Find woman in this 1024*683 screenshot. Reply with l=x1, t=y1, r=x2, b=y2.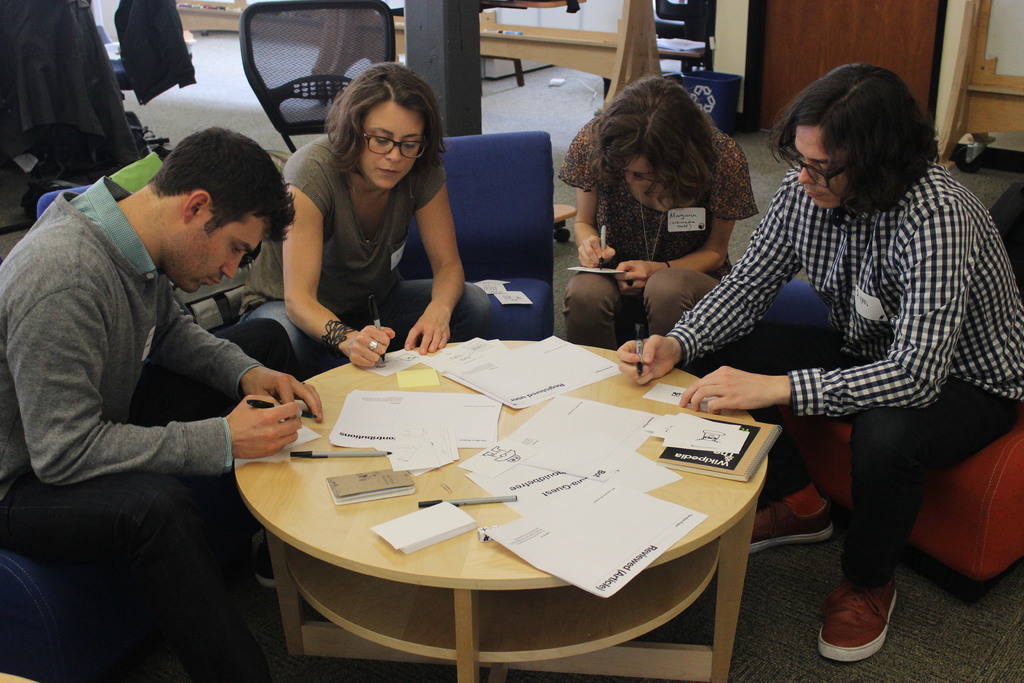
l=616, t=58, r=1023, b=661.
